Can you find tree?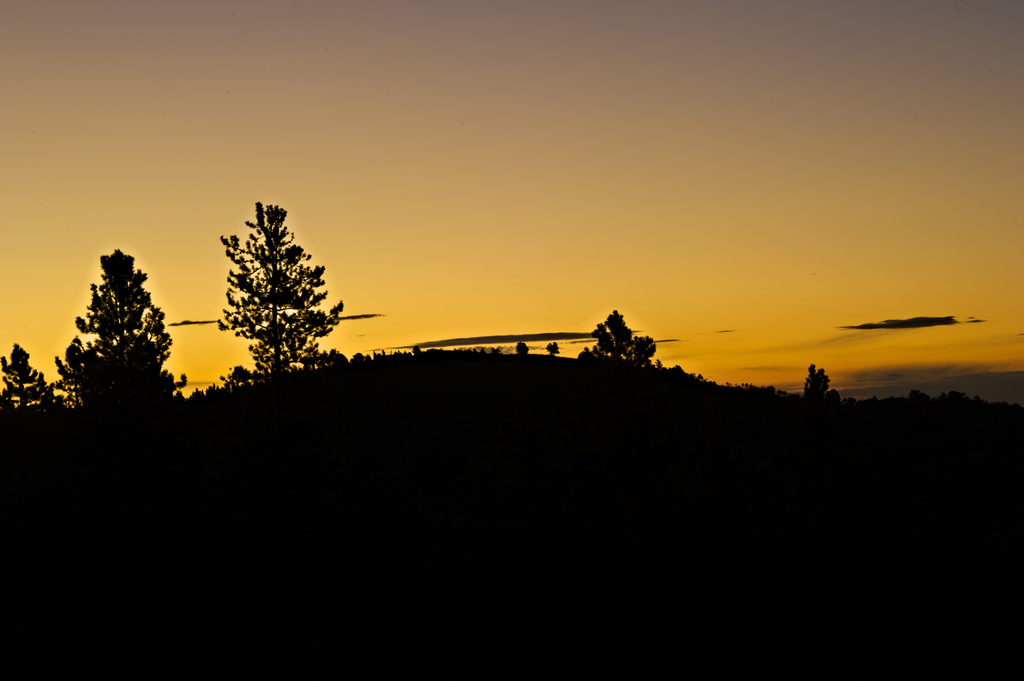
Yes, bounding box: <region>54, 245, 193, 418</region>.
